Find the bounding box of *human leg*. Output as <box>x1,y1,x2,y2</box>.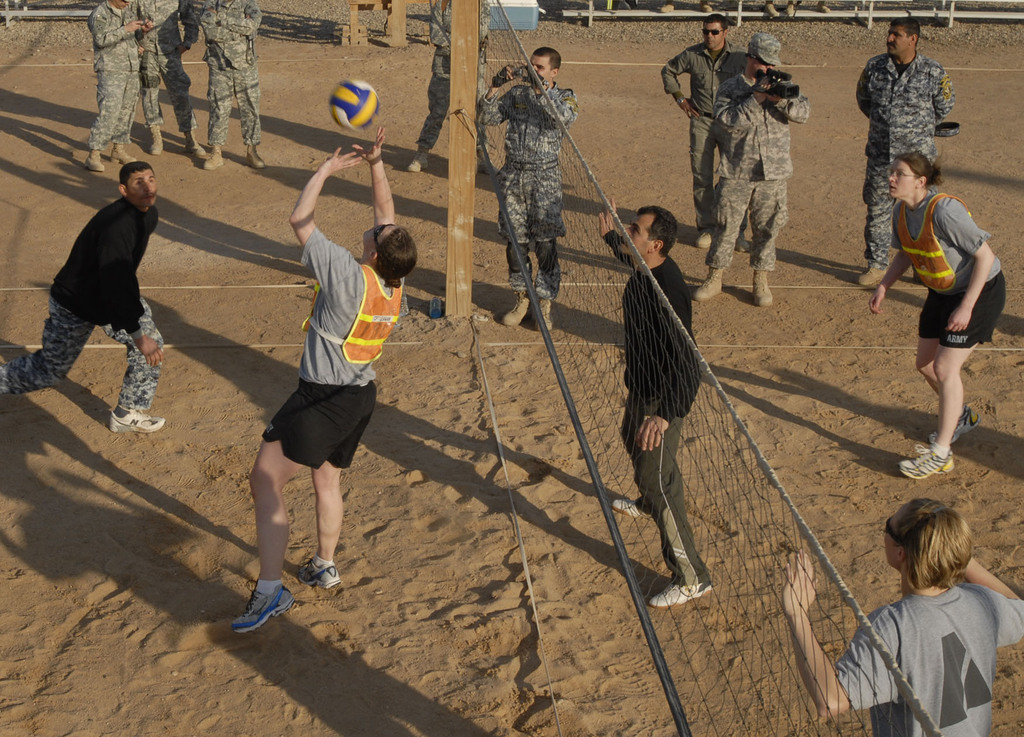
<box>0,281,98,401</box>.
